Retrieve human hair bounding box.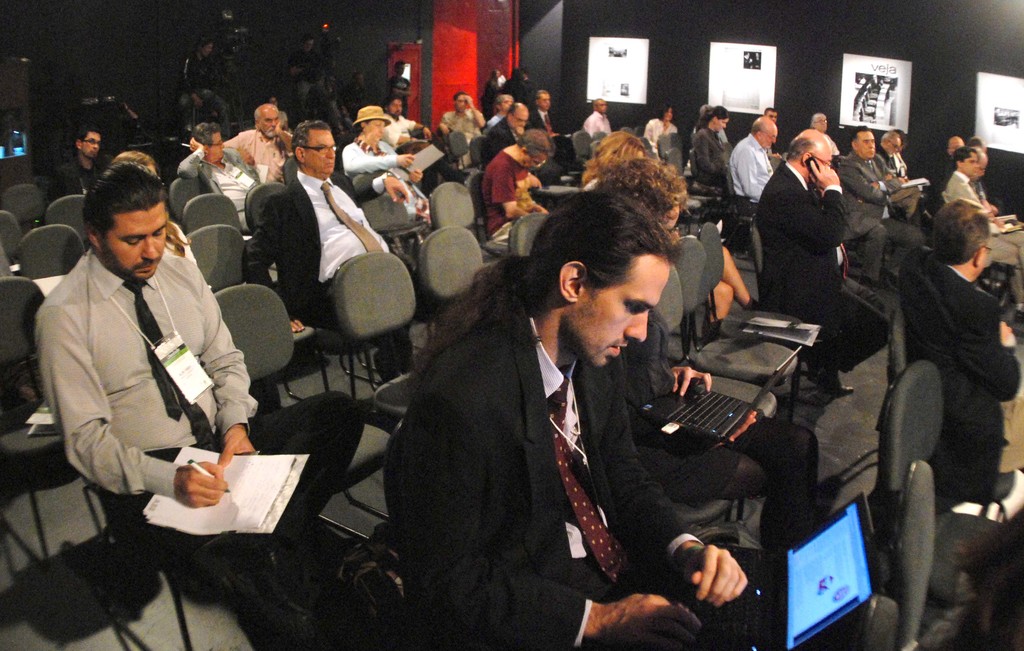
Bounding box: BBox(881, 132, 897, 143).
